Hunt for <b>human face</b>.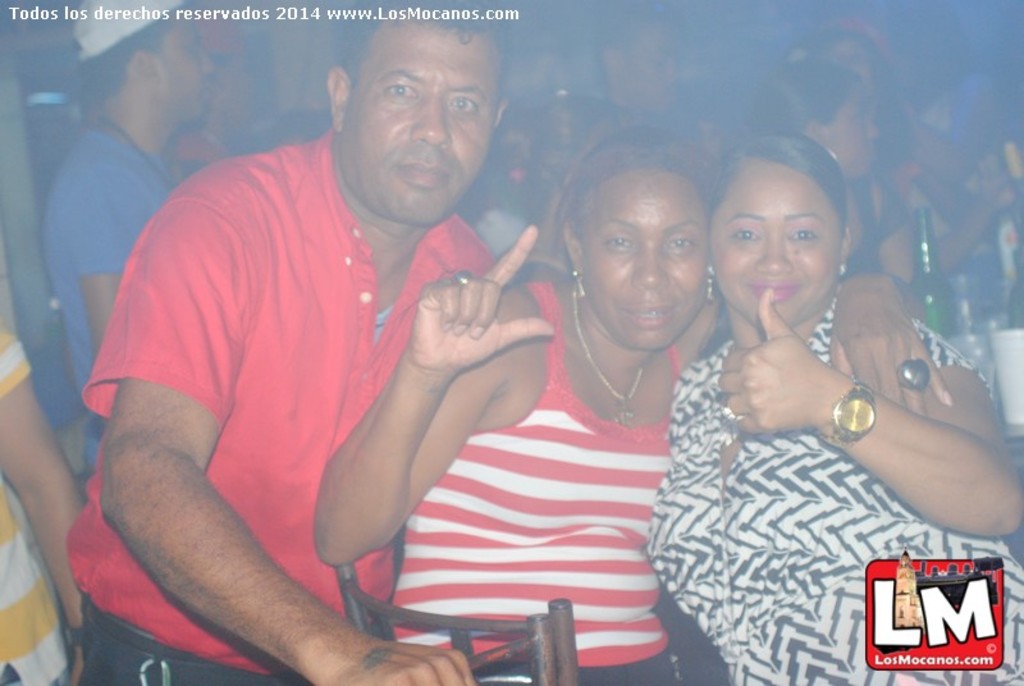
Hunted down at box=[622, 26, 685, 108].
